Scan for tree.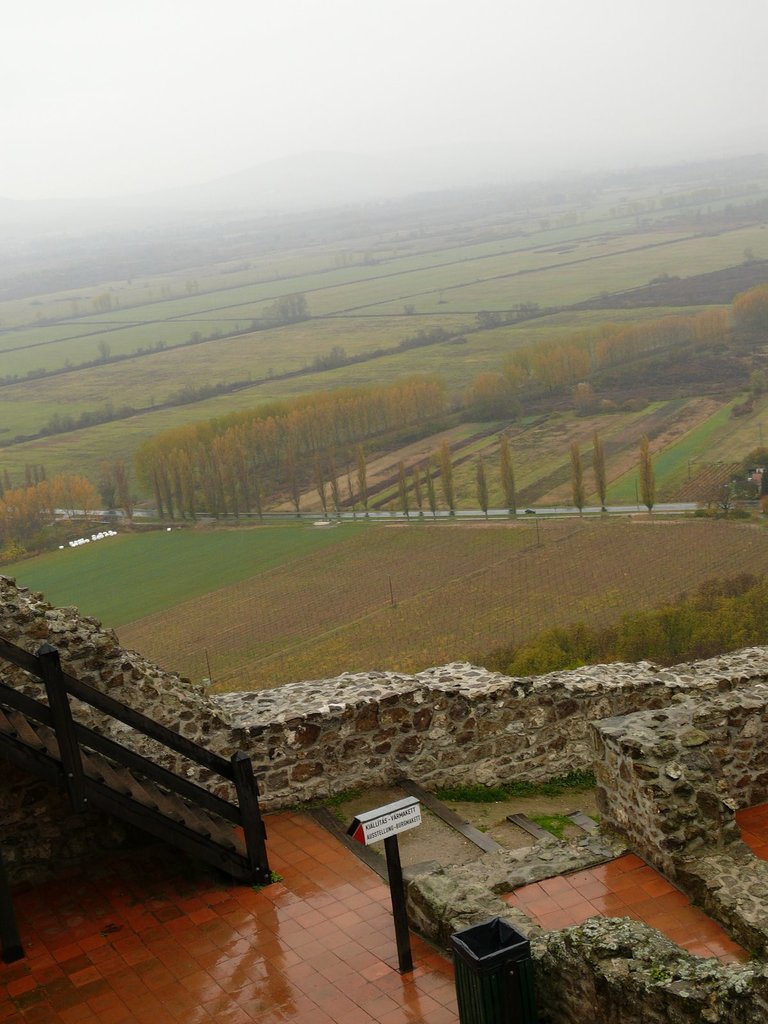
Scan result: pyautogui.locateOnScreen(442, 456, 456, 529).
